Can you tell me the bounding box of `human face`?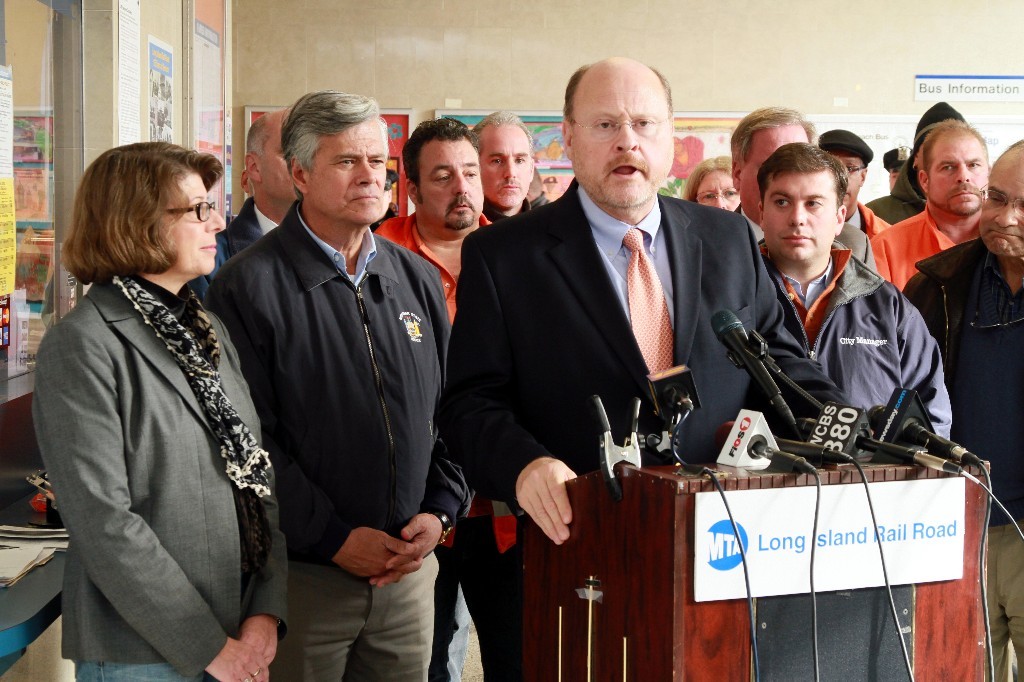
{"x1": 762, "y1": 164, "x2": 841, "y2": 259}.
